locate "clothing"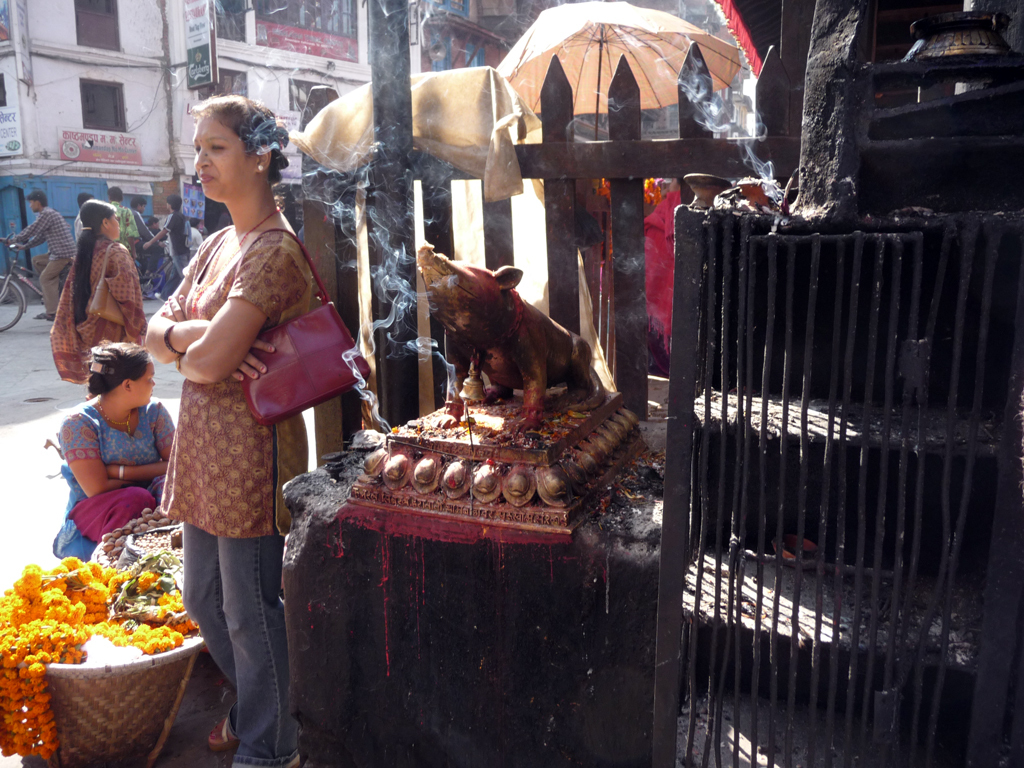
select_region(53, 224, 167, 384)
